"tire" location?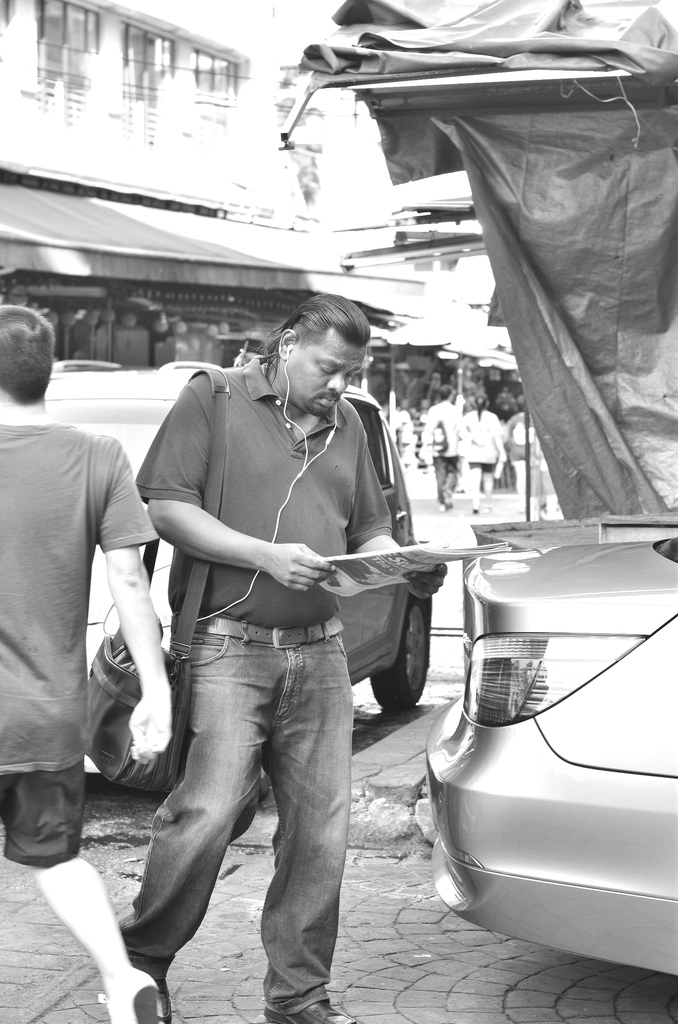
371,599,432,705
